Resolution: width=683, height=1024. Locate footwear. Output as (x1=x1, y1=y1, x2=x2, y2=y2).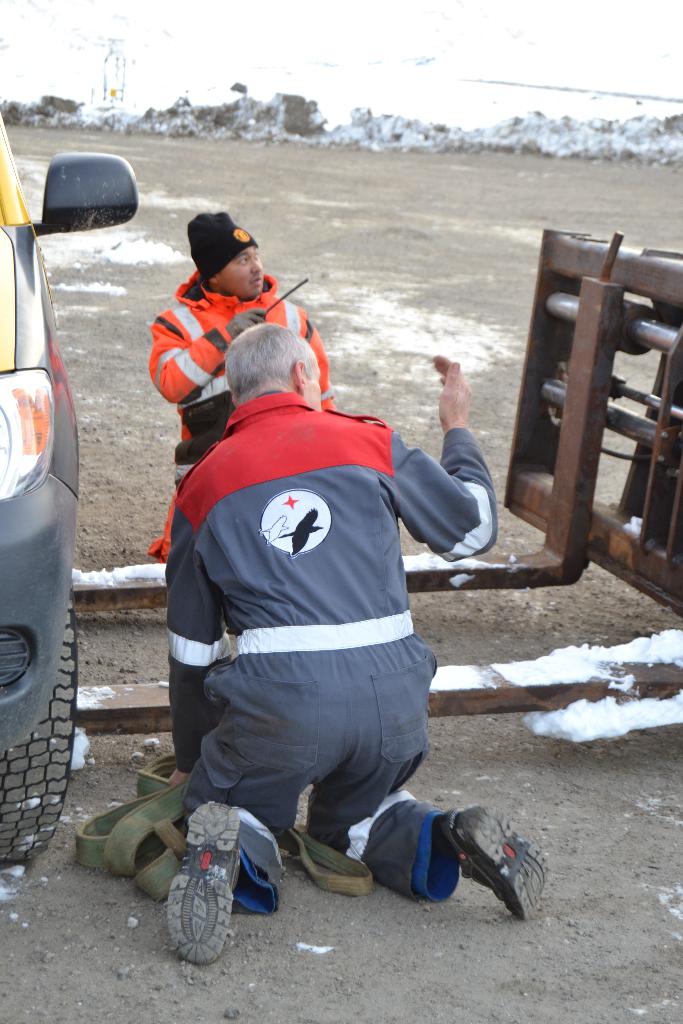
(x1=161, y1=798, x2=245, y2=966).
